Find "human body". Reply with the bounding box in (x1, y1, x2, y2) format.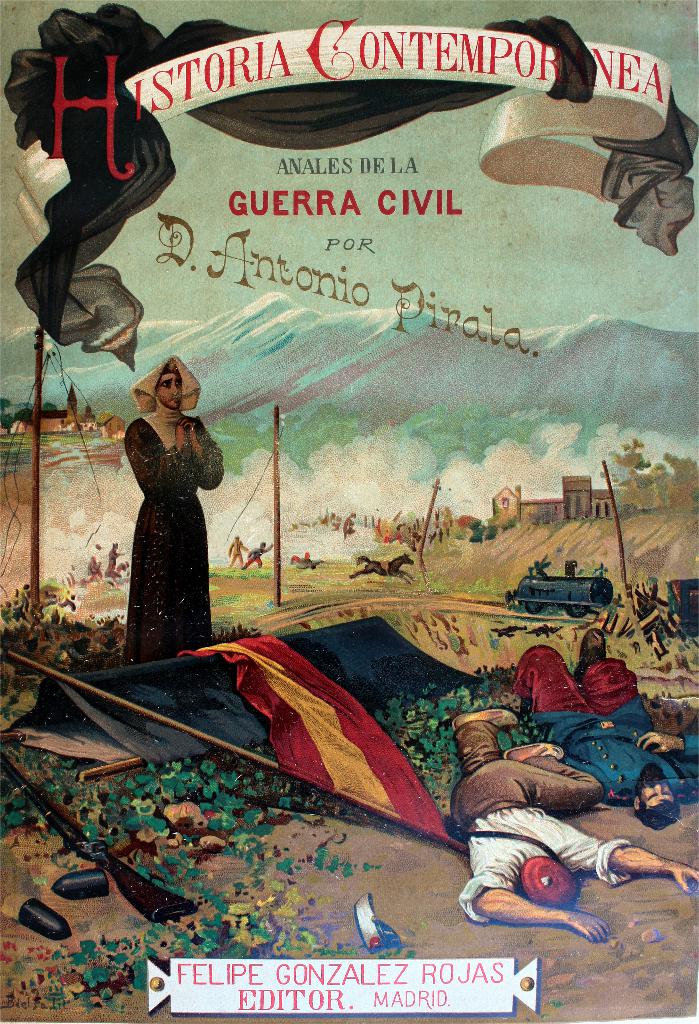
(125, 353, 225, 664).
